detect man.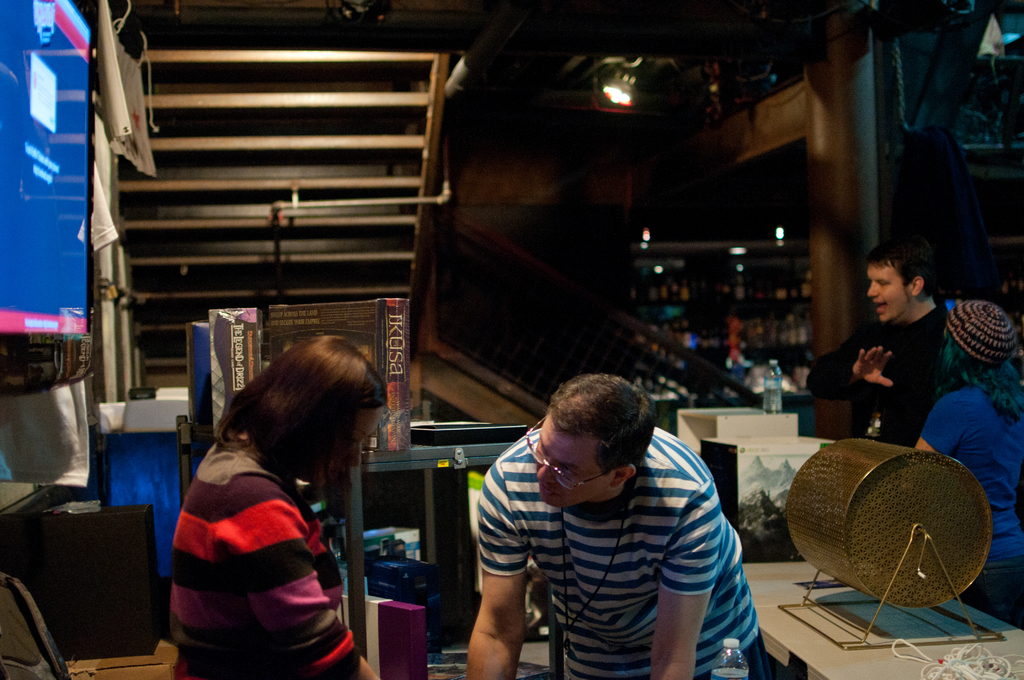
Detected at [left=805, top=239, right=950, bottom=448].
